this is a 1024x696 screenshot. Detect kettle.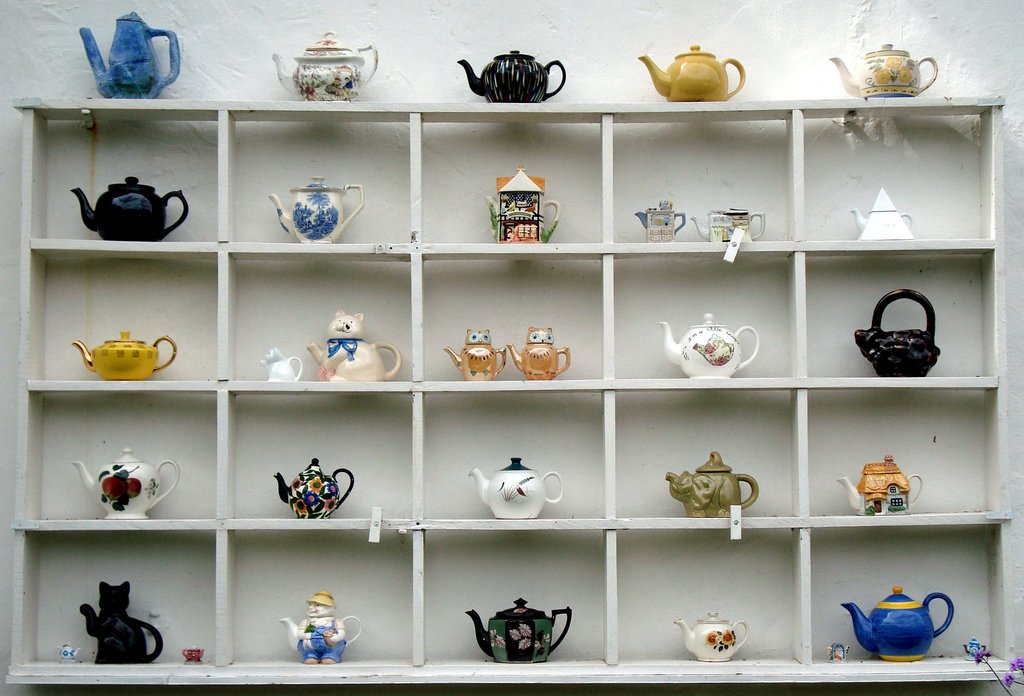
<bbox>73, 327, 180, 383</bbox>.
